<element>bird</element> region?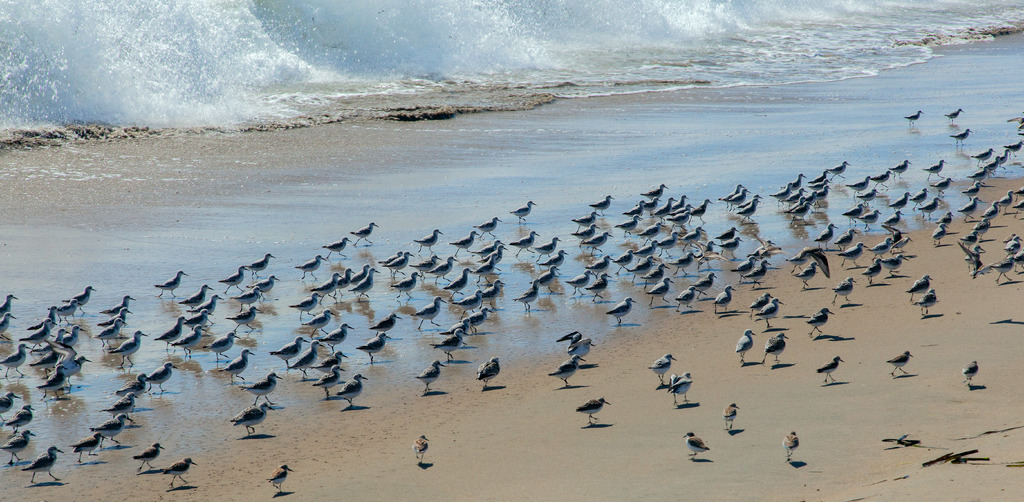
{"x1": 813, "y1": 181, "x2": 829, "y2": 198}
